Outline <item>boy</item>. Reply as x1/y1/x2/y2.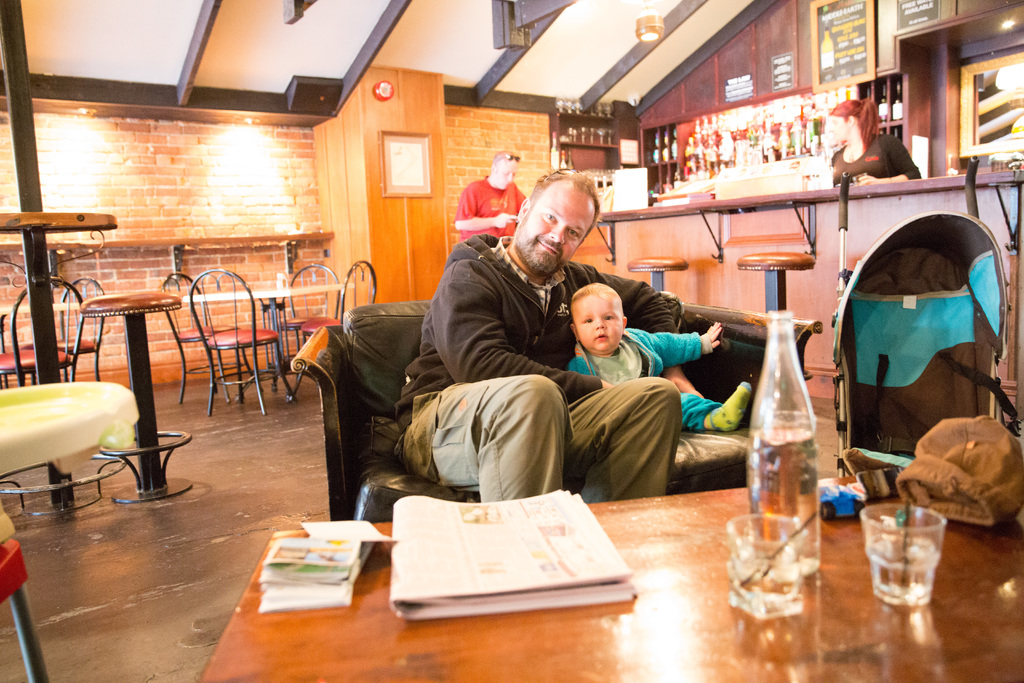
566/276/761/434.
